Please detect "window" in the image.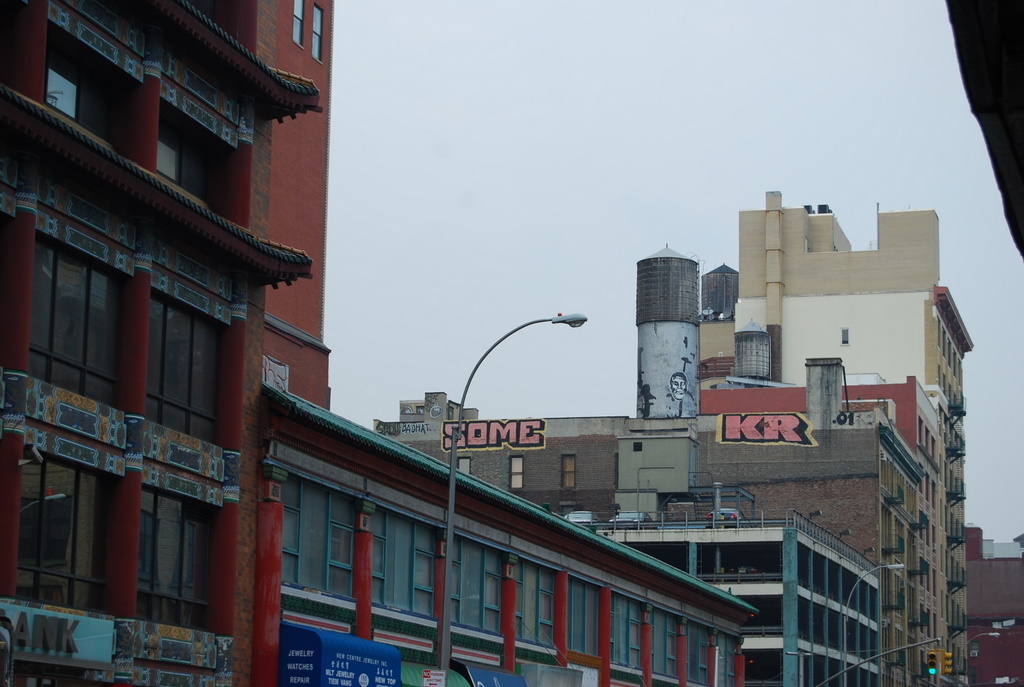
detection(35, 29, 103, 125).
